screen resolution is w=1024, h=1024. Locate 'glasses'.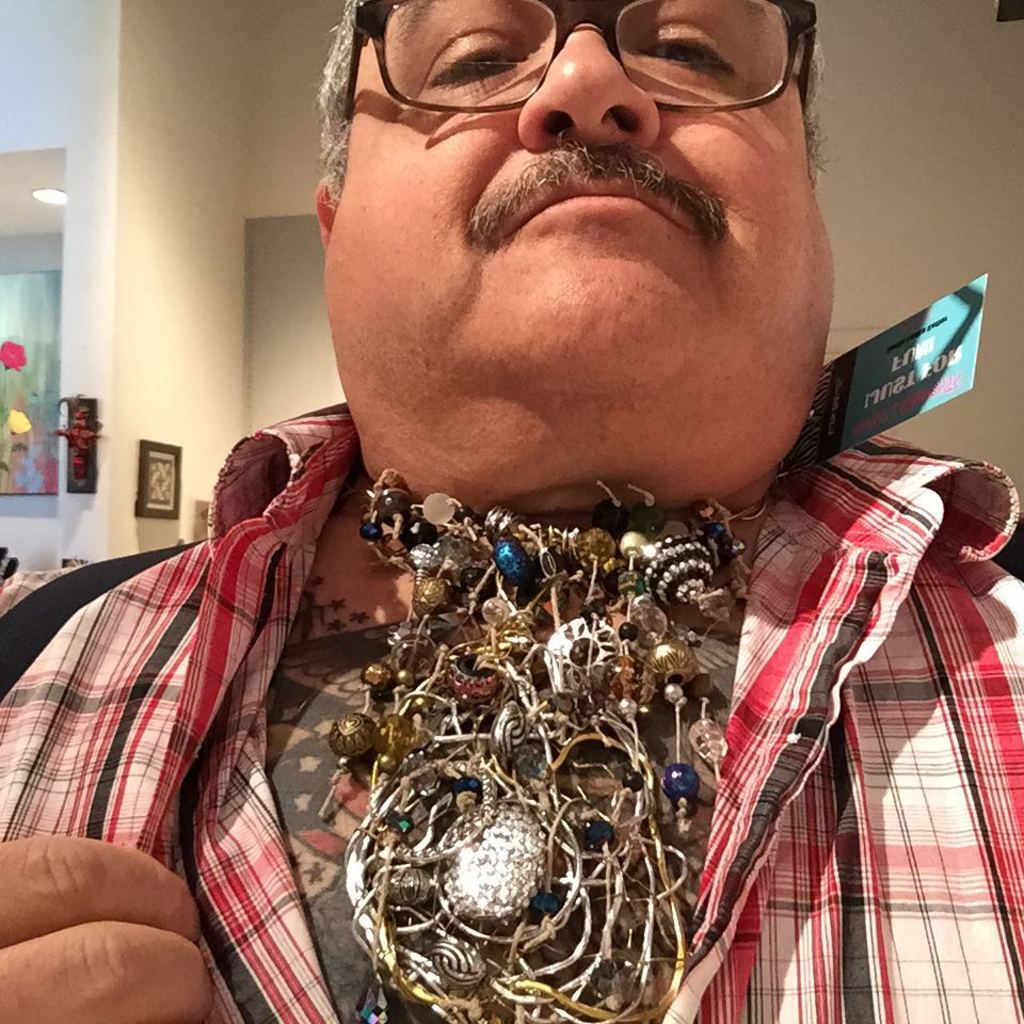
detection(306, 20, 834, 140).
